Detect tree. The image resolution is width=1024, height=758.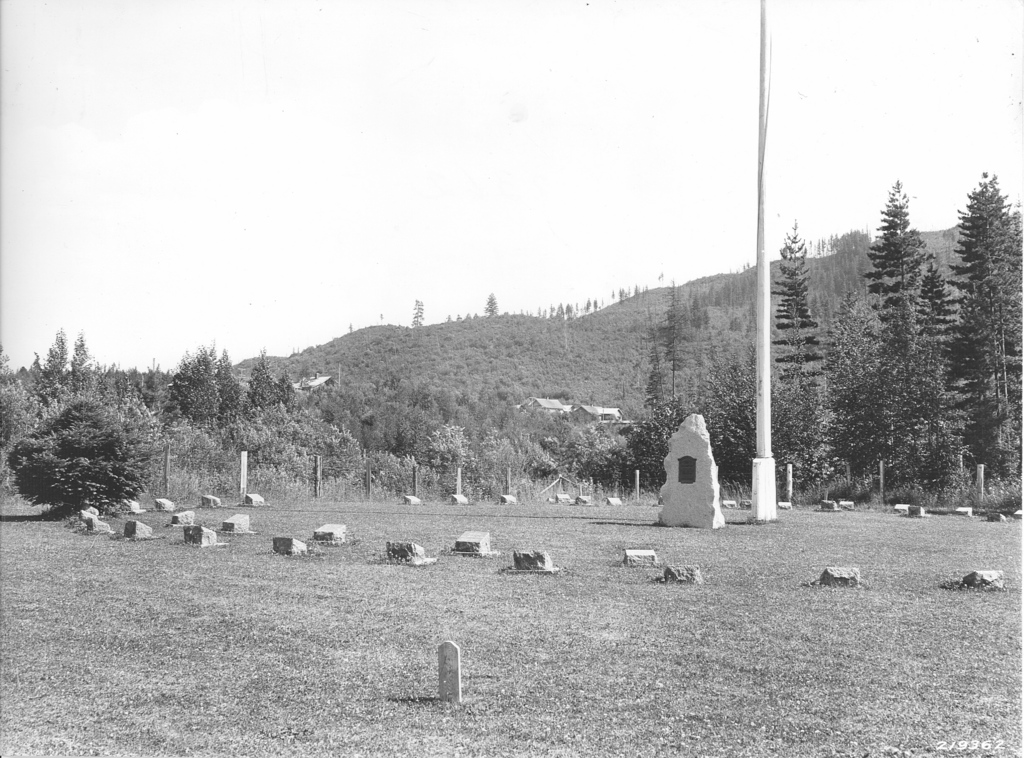
{"left": 939, "top": 166, "right": 1023, "bottom": 525}.
